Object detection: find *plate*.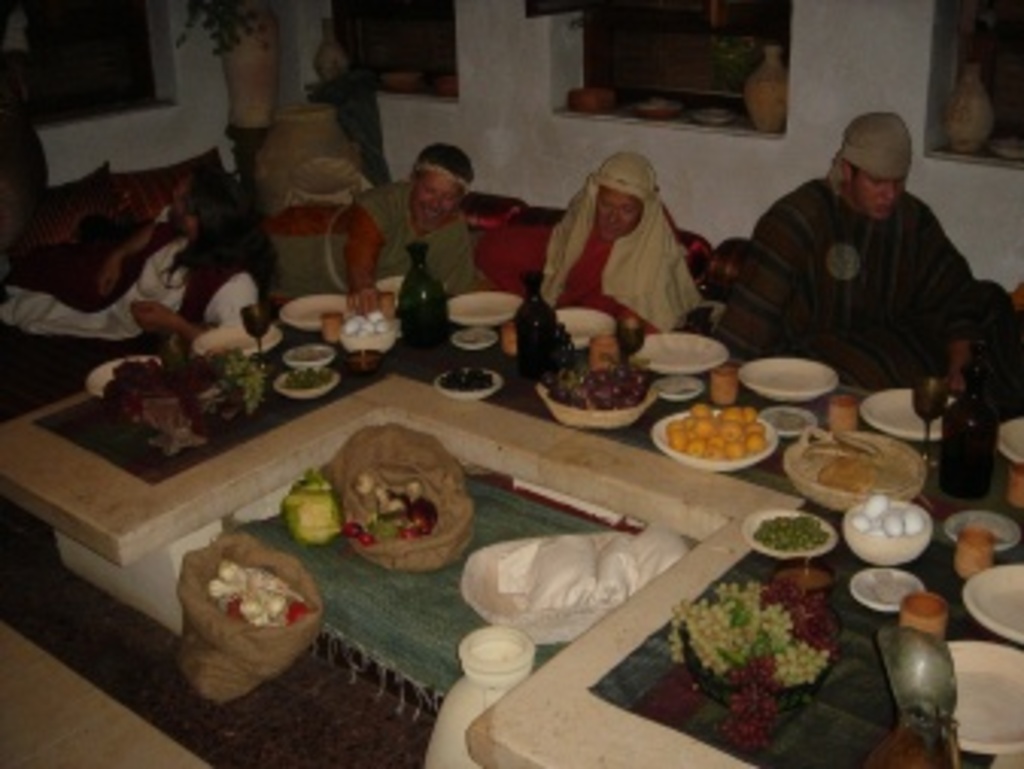
(left=857, top=386, right=963, bottom=444).
